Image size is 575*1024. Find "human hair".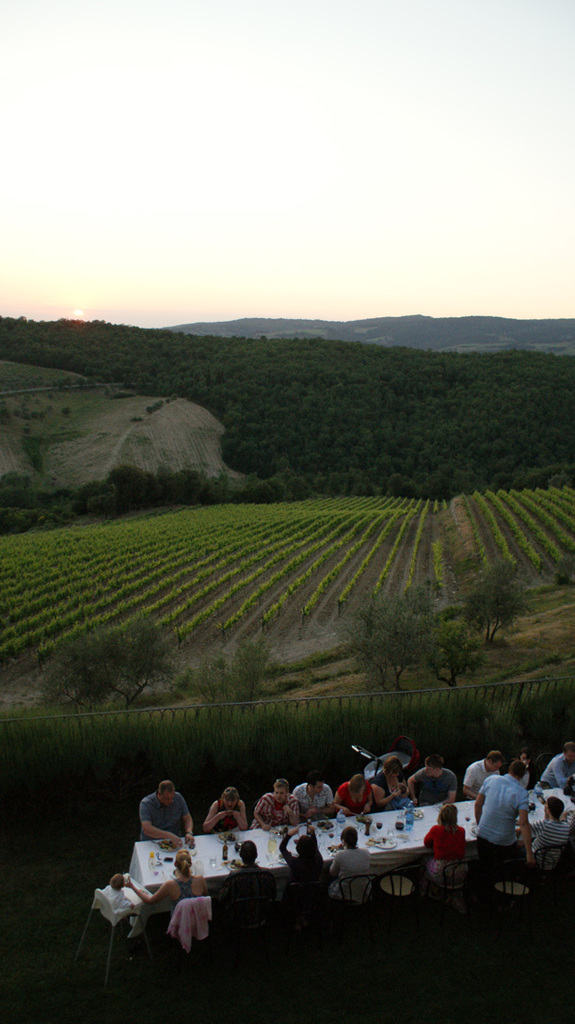
{"x1": 548, "y1": 797, "x2": 566, "y2": 822}.
